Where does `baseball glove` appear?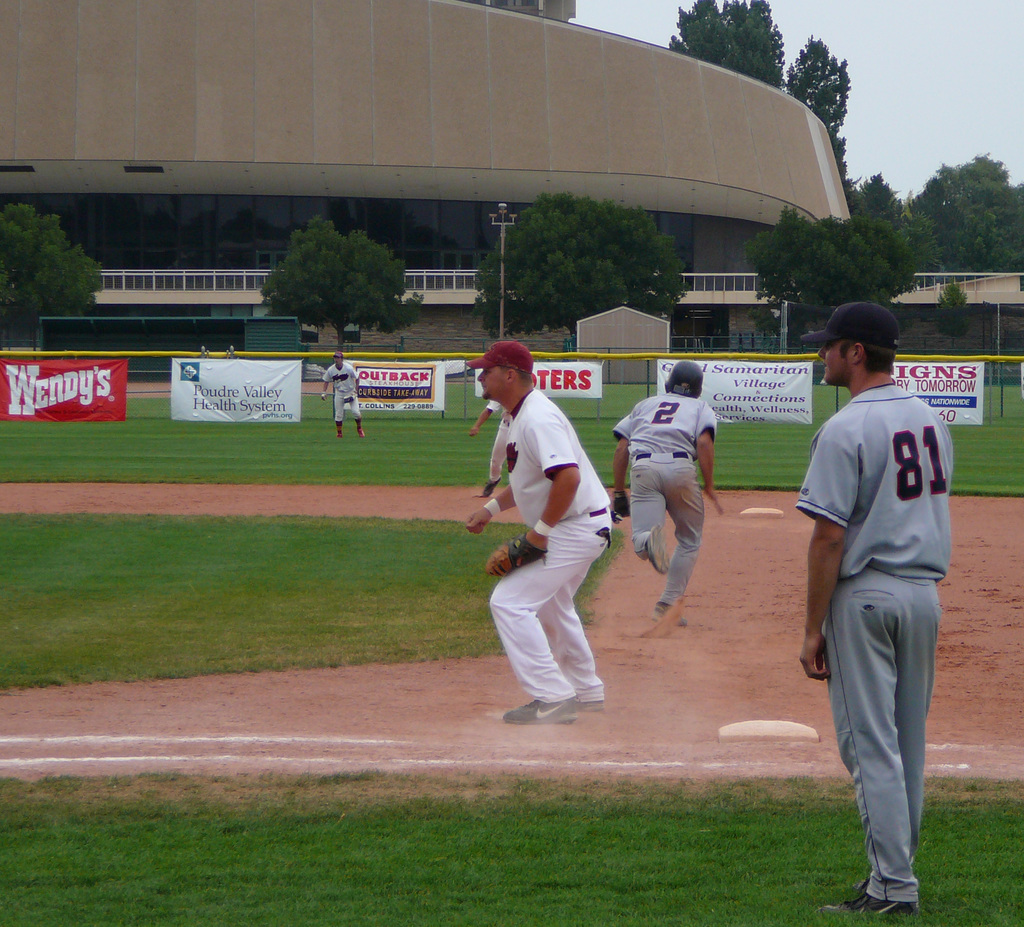
Appears at (483, 535, 550, 579).
